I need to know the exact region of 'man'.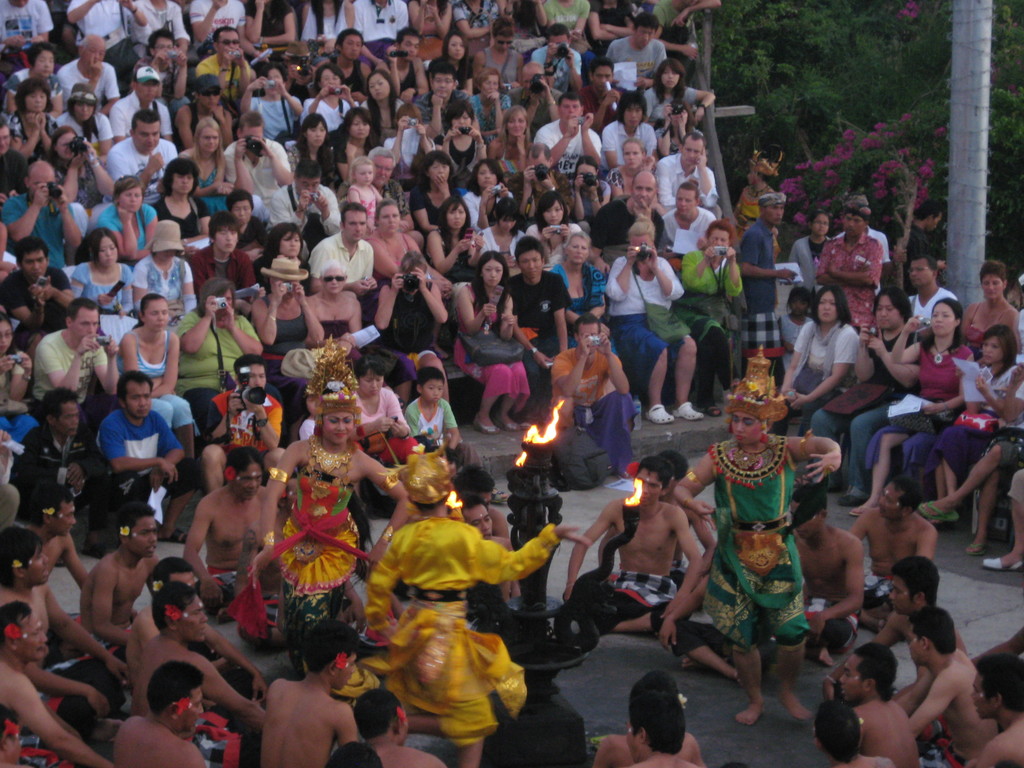
Region: <region>849, 474, 940, 634</region>.
